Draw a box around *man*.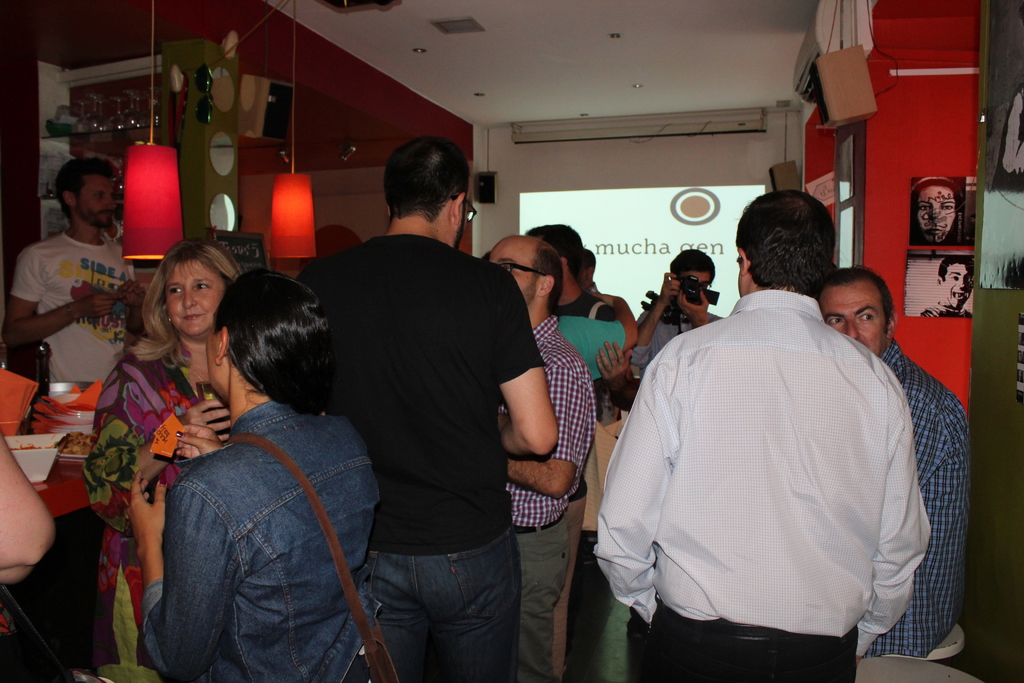
<region>525, 224, 641, 682</region>.
